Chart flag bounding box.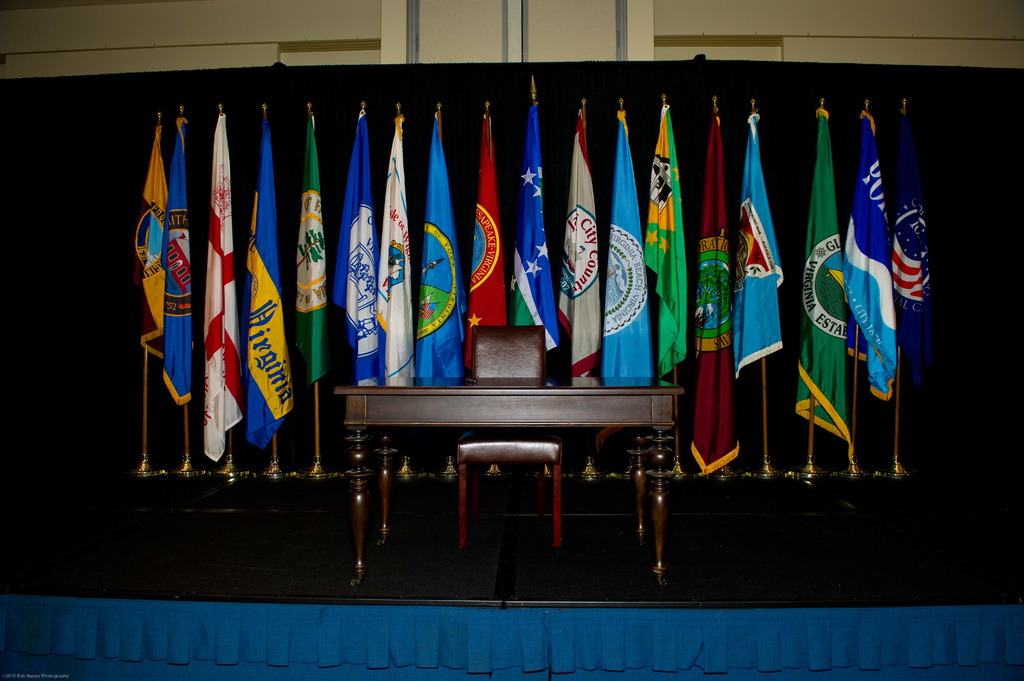
Charted: 127,118,186,403.
